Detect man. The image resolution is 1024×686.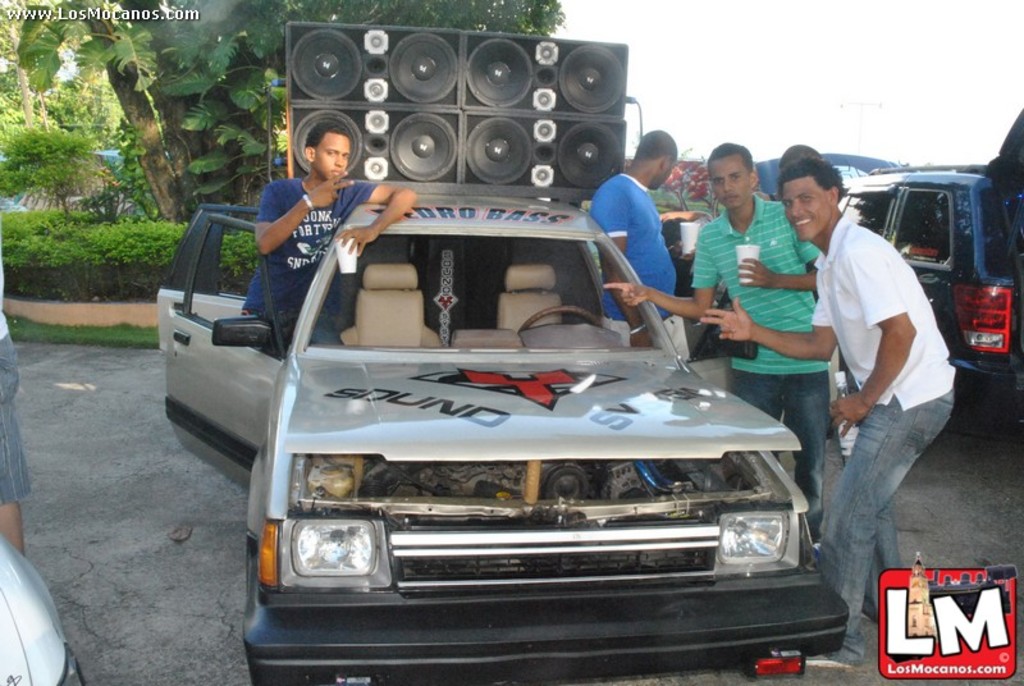
bbox(577, 128, 692, 362).
